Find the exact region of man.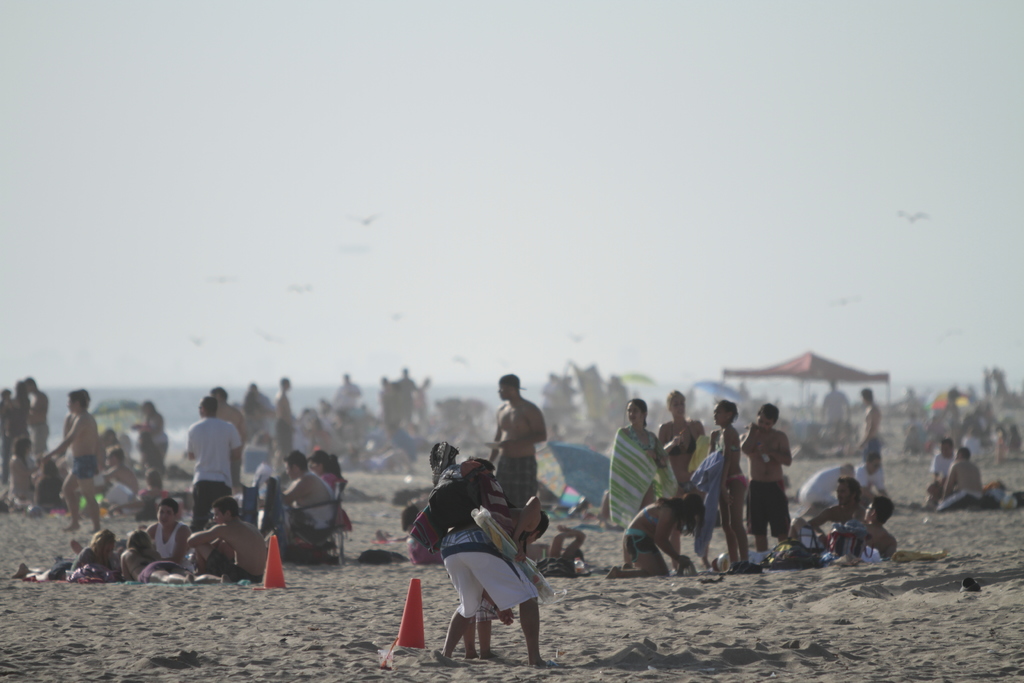
Exact region: (left=940, top=447, right=984, bottom=513).
